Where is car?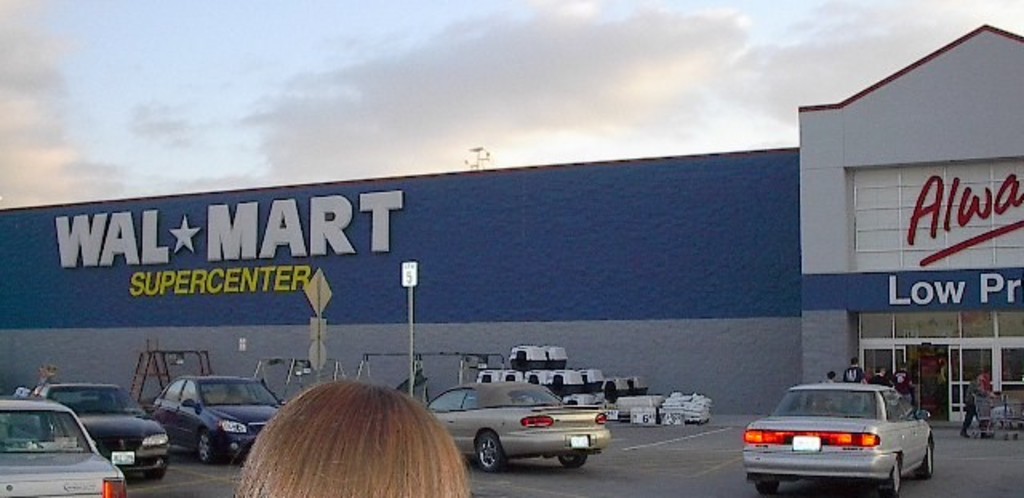
box=[422, 380, 613, 471].
